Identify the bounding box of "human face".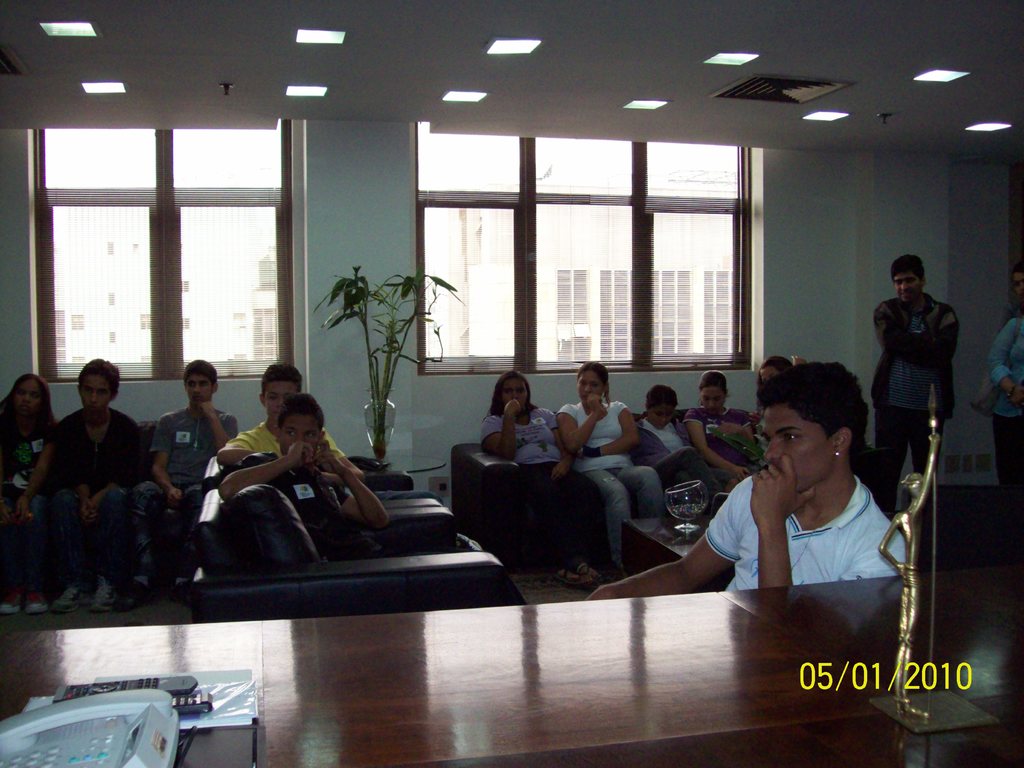
bbox=[188, 373, 211, 404].
